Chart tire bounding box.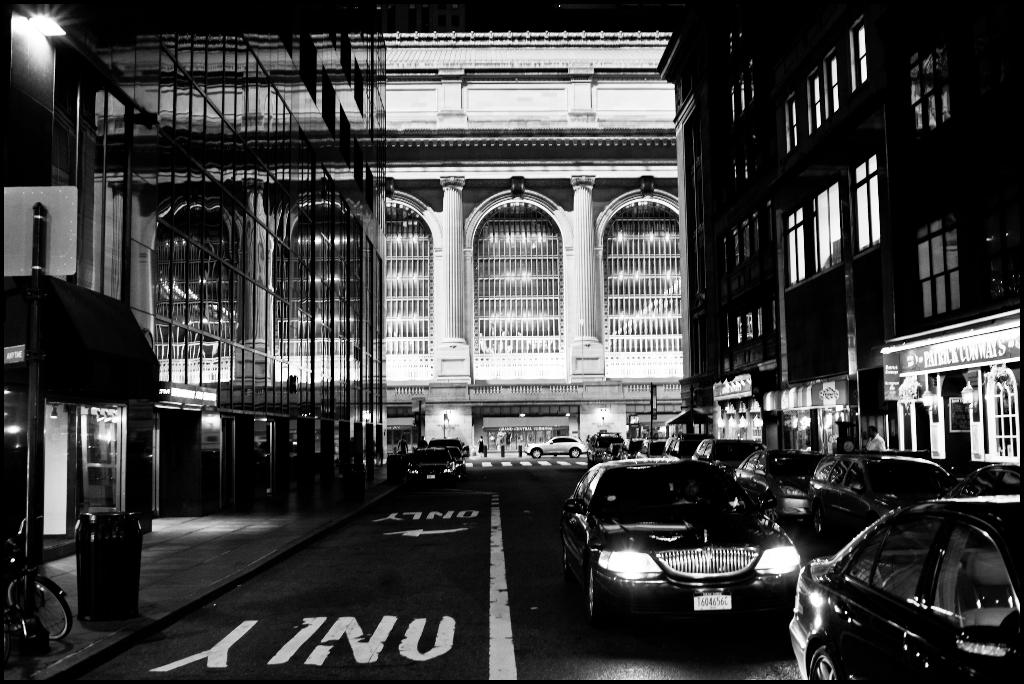
Charted: locate(570, 447, 584, 460).
